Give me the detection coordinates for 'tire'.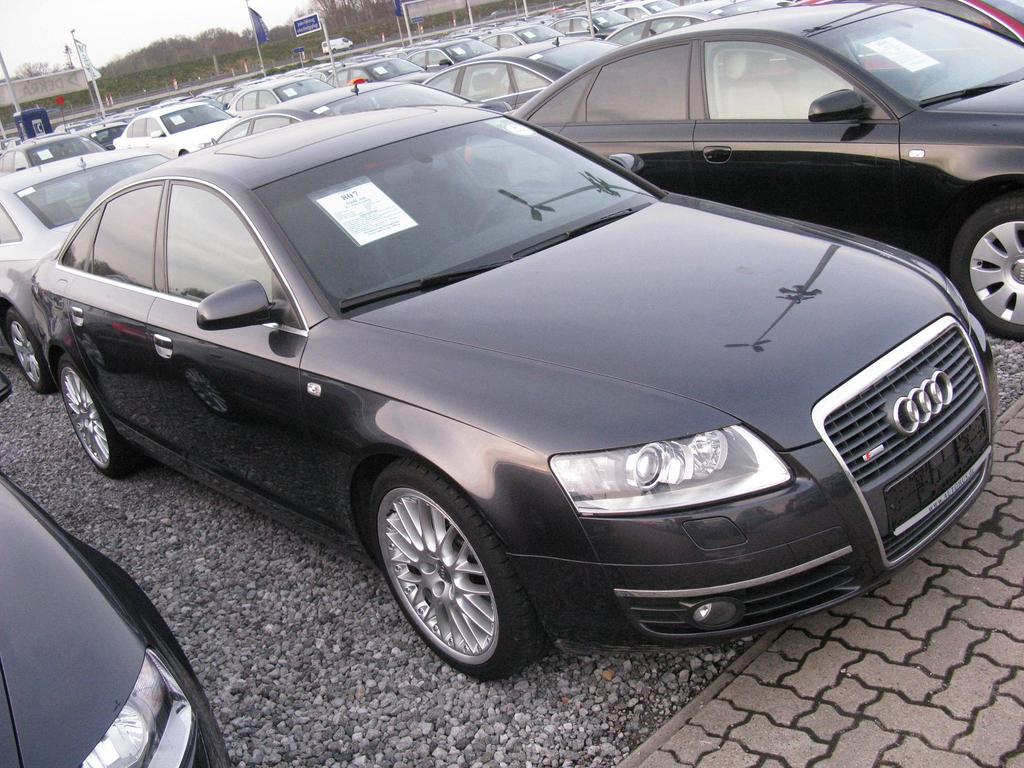
[left=368, top=463, right=538, bottom=680].
